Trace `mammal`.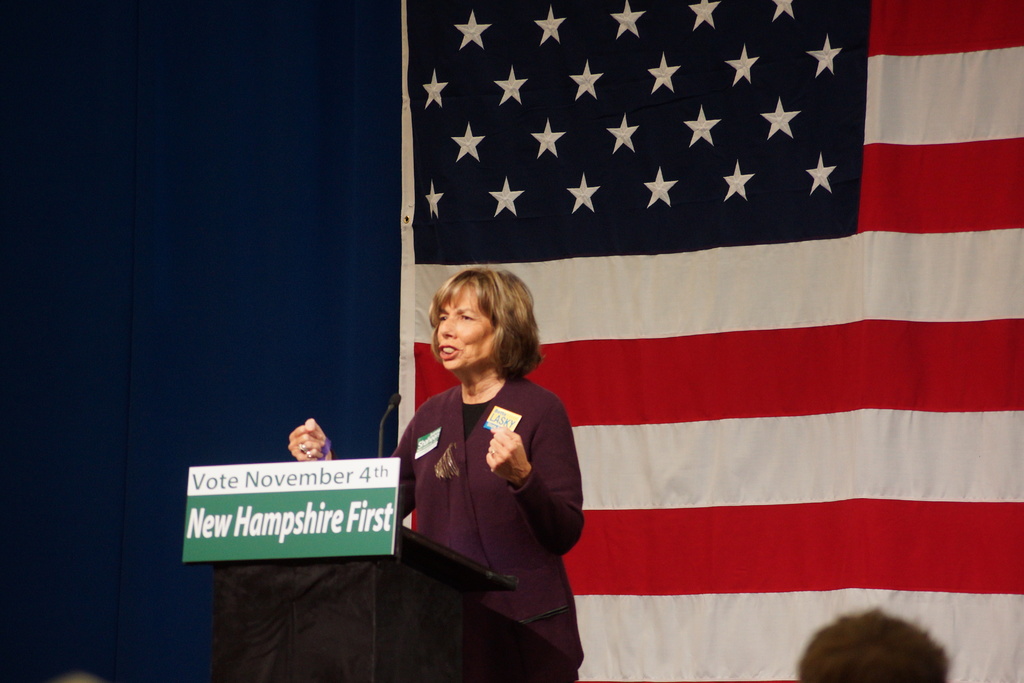
Traced to [788,609,951,682].
